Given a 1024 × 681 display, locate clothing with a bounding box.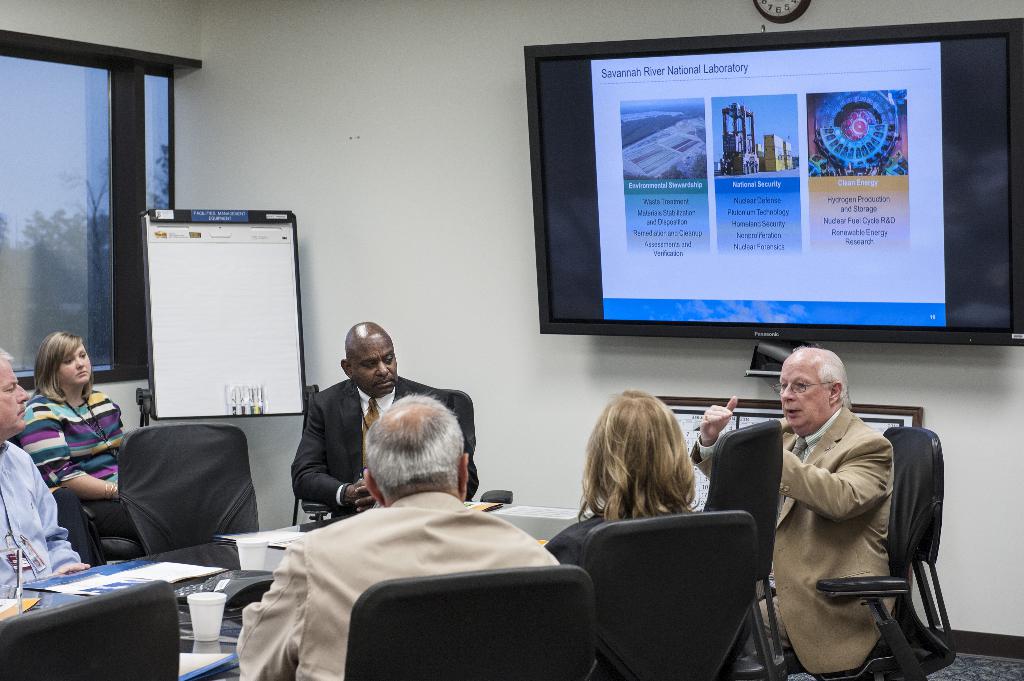
Located: Rect(292, 380, 482, 518).
